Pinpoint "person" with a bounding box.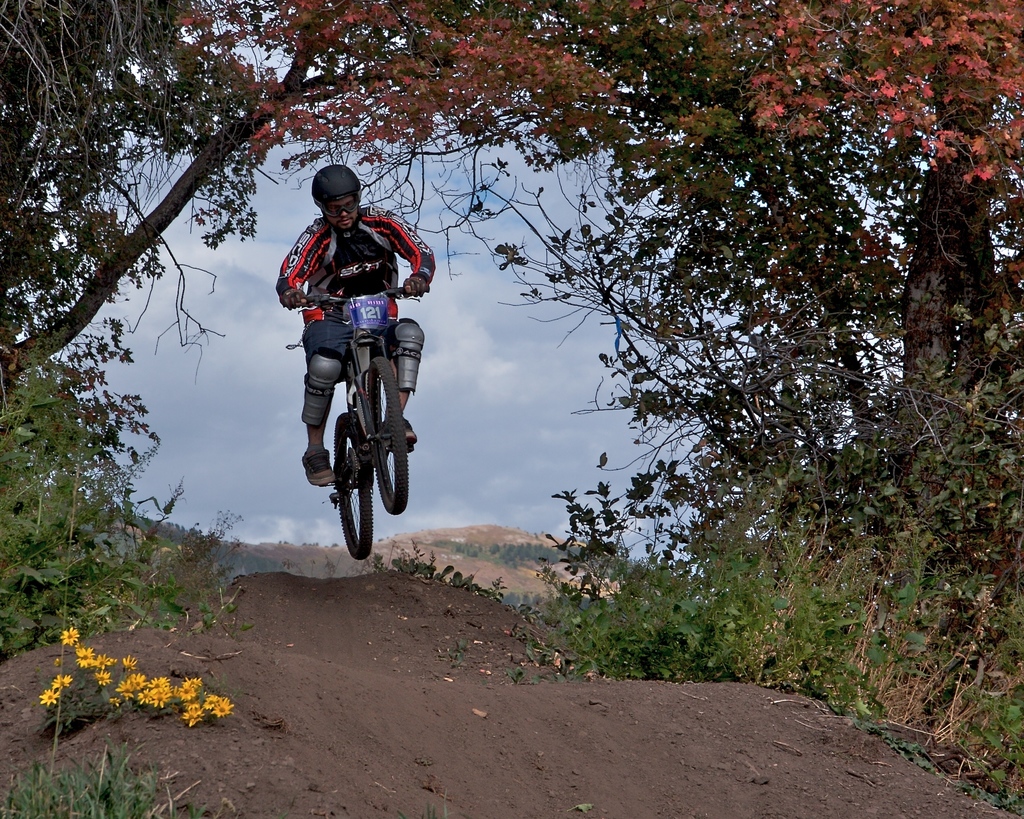
{"x1": 276, "y1": 166, "x2": 436, "y2": 487}.
